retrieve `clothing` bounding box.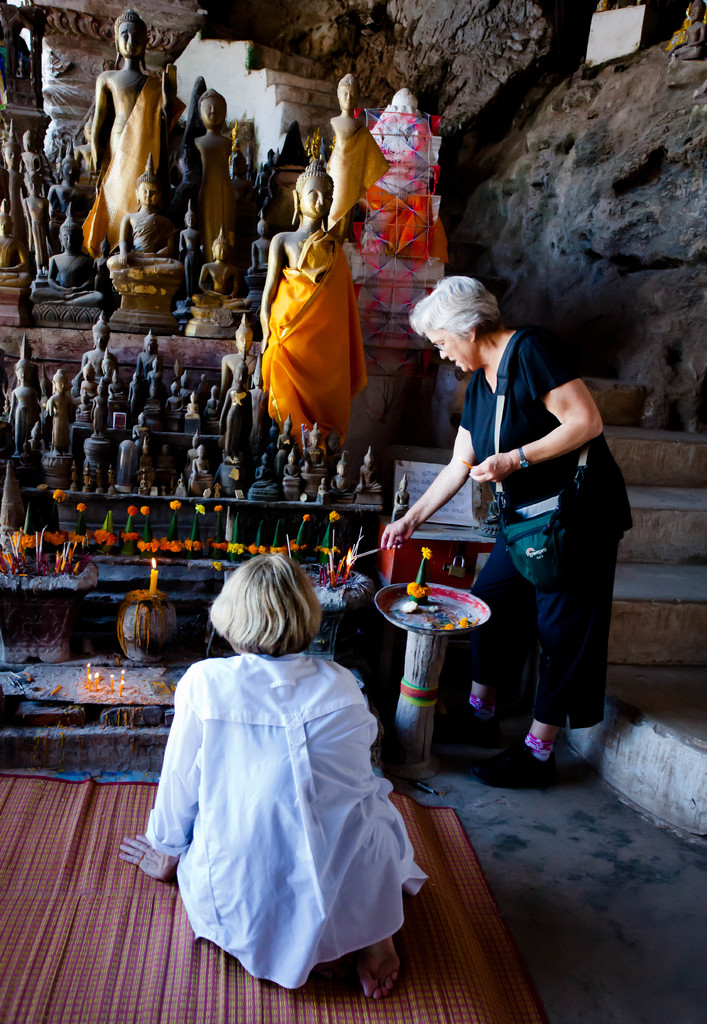
Bounding box: box=[321, 120, 386, 218].
